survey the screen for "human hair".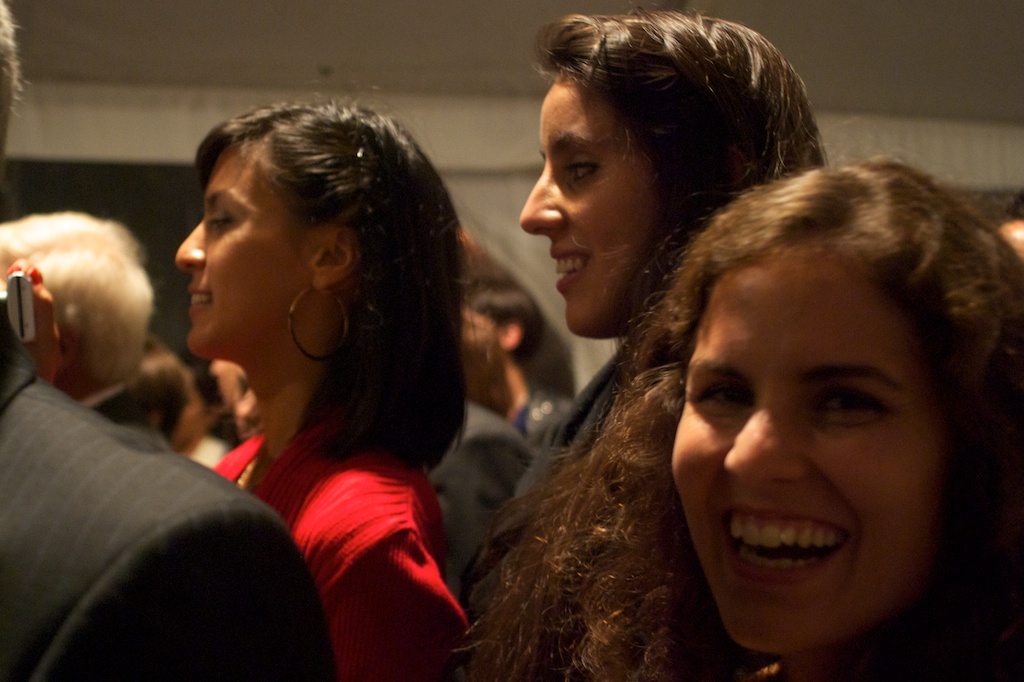
Survey found: 0 0 29 149.
